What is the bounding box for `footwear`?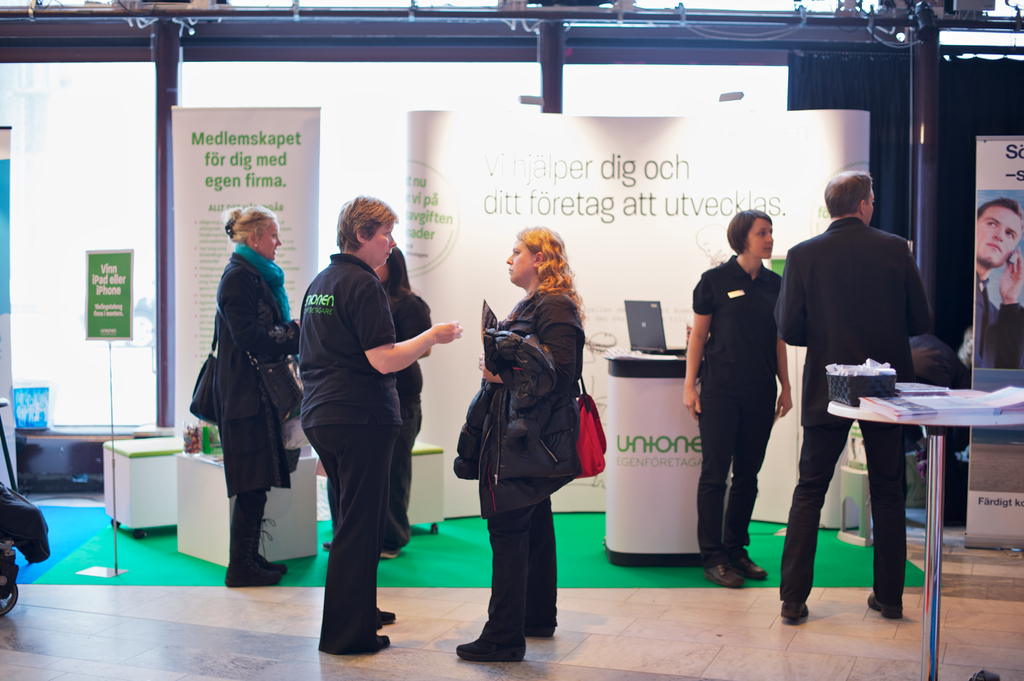
region(705, 558, 741, 592).
